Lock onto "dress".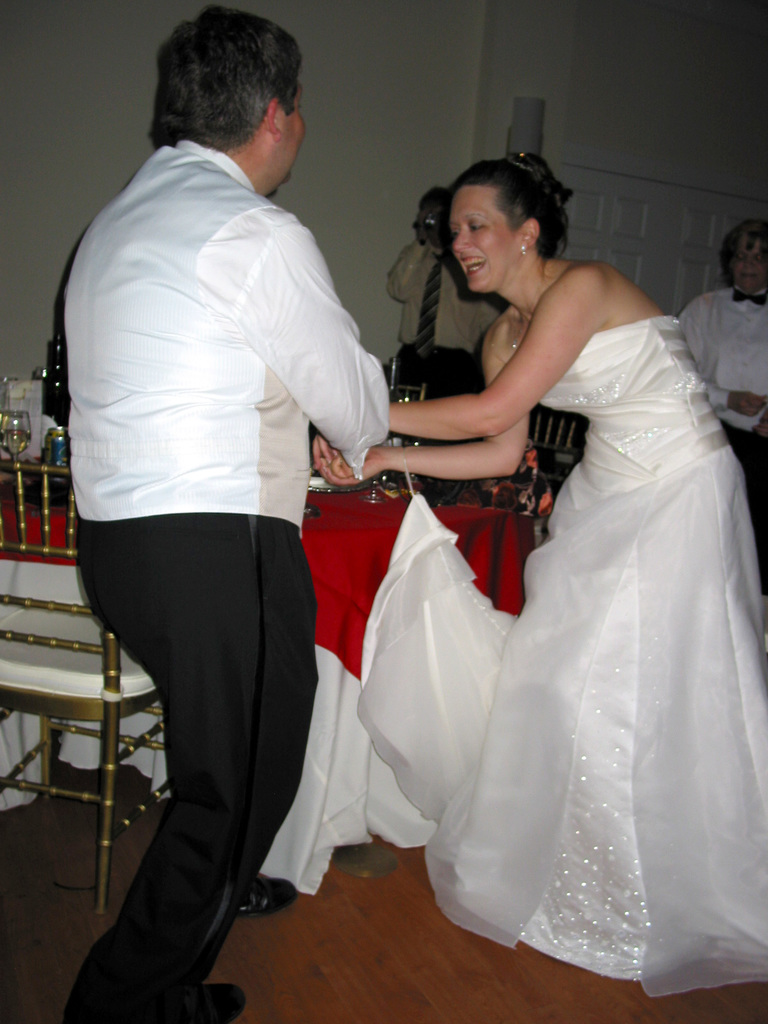
Locked: [359, 310, 767, 991].
